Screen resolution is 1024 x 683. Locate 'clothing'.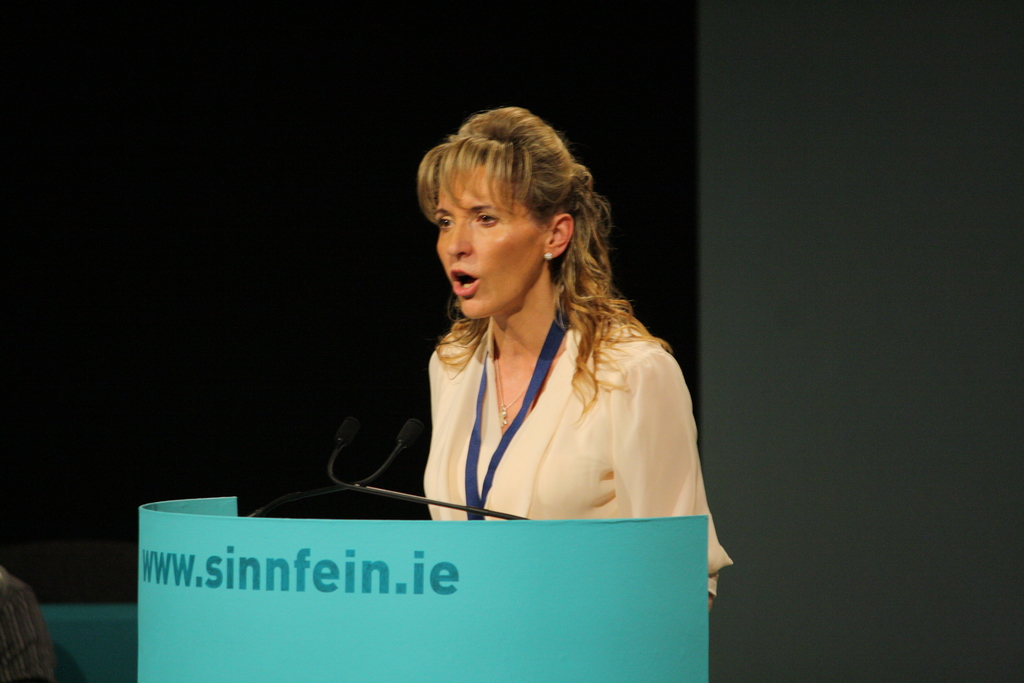
rect(431, 279, 730, 567).
